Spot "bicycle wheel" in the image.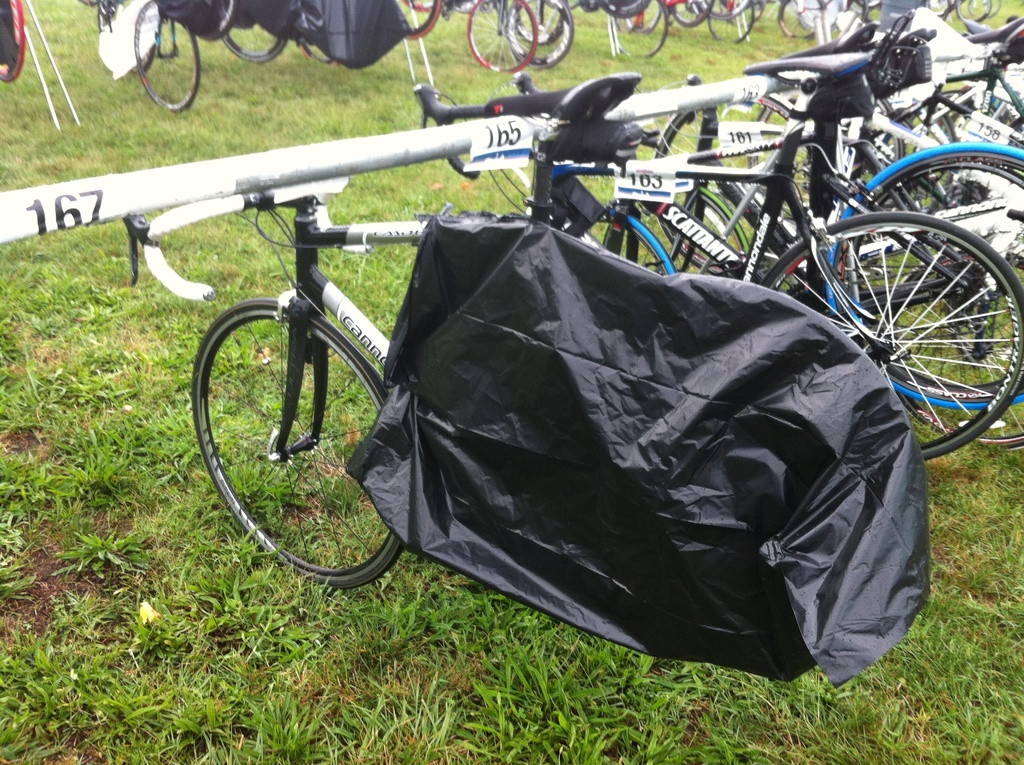
"bicycle wheel" found at (611, 0, 666, 62).
